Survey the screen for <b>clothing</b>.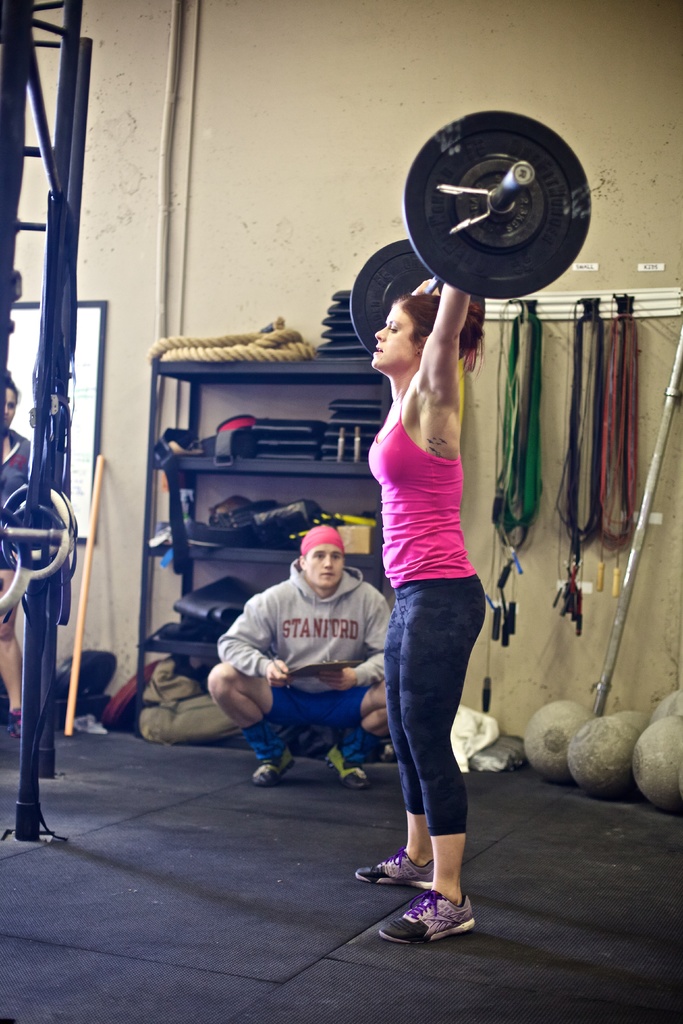
Survey found: box=[366, 398, 483, 841].
